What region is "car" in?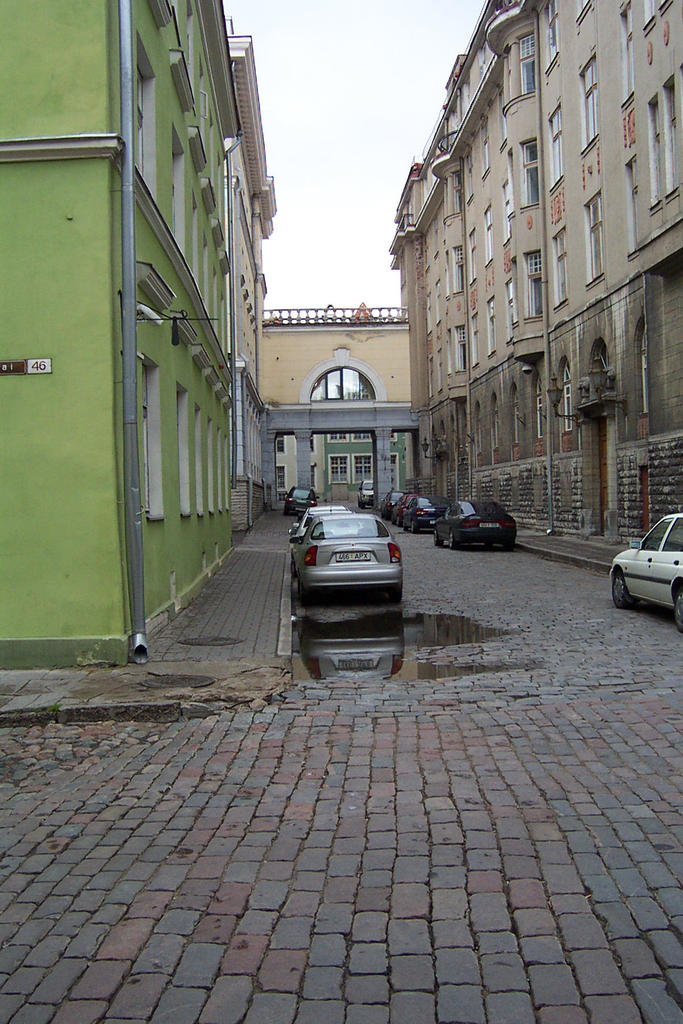
388, 488, 416, 522.
